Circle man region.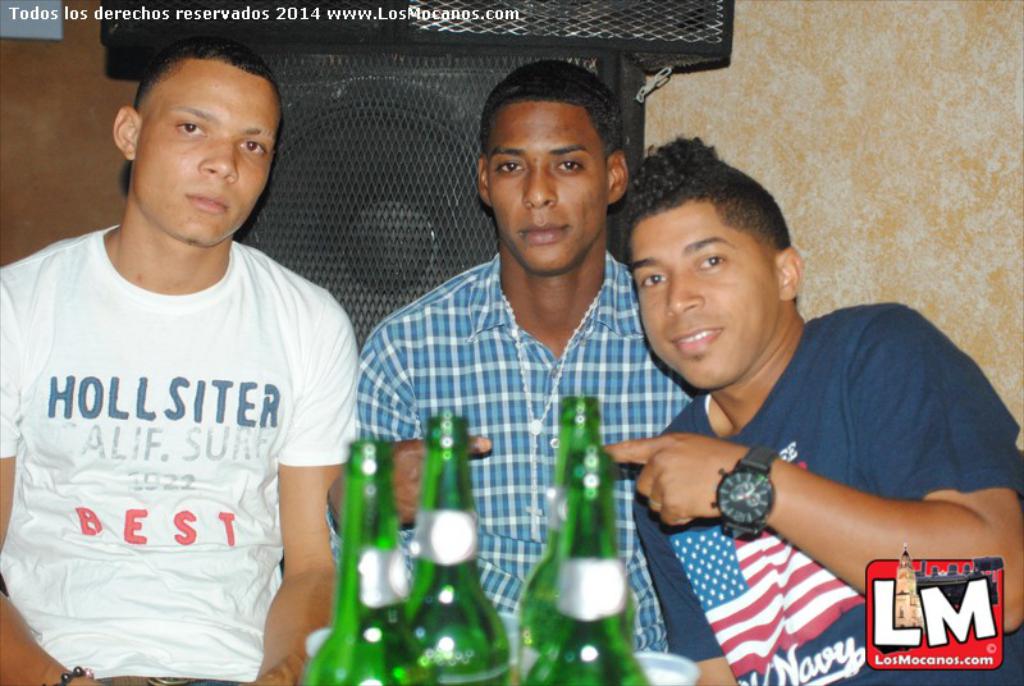
Region: [558, 122, 1010, 657].
